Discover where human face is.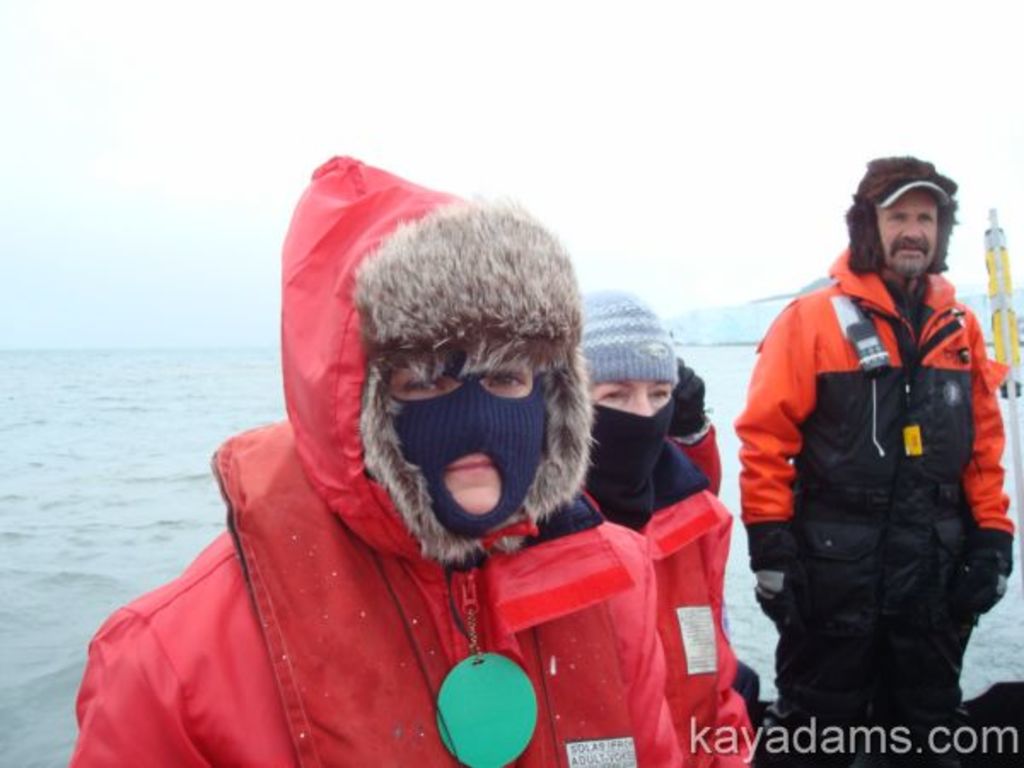
Discovered at 874 188 940 273.
